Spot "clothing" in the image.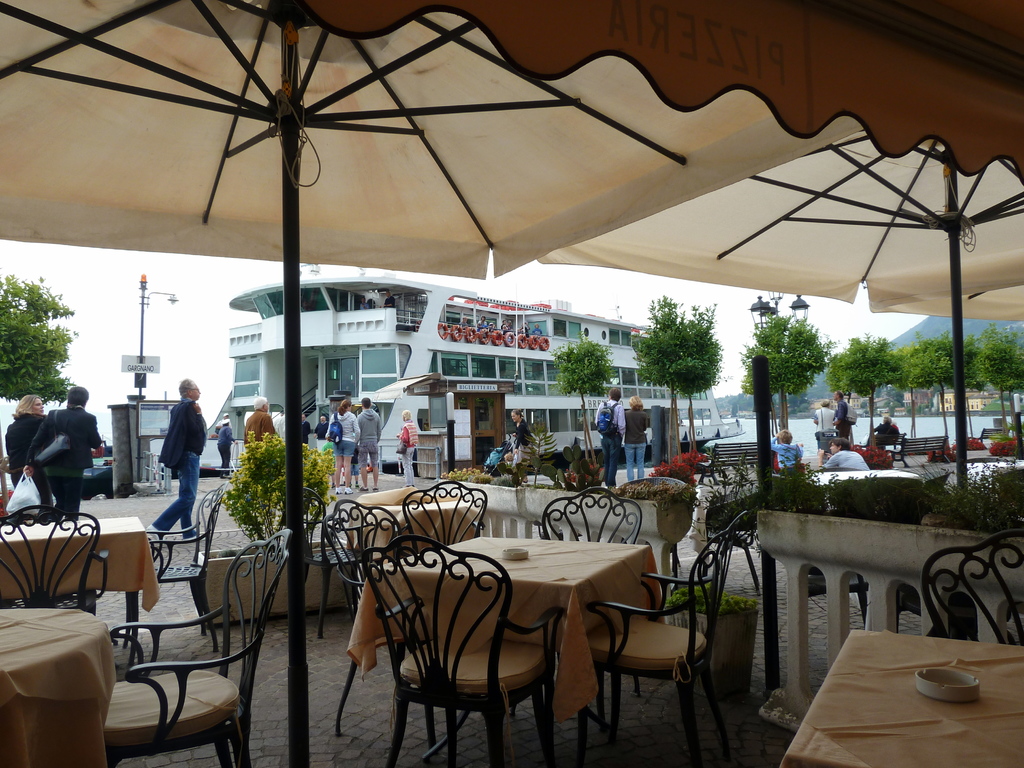
"clothing" found at bbox(353, 451, 356, 476).
